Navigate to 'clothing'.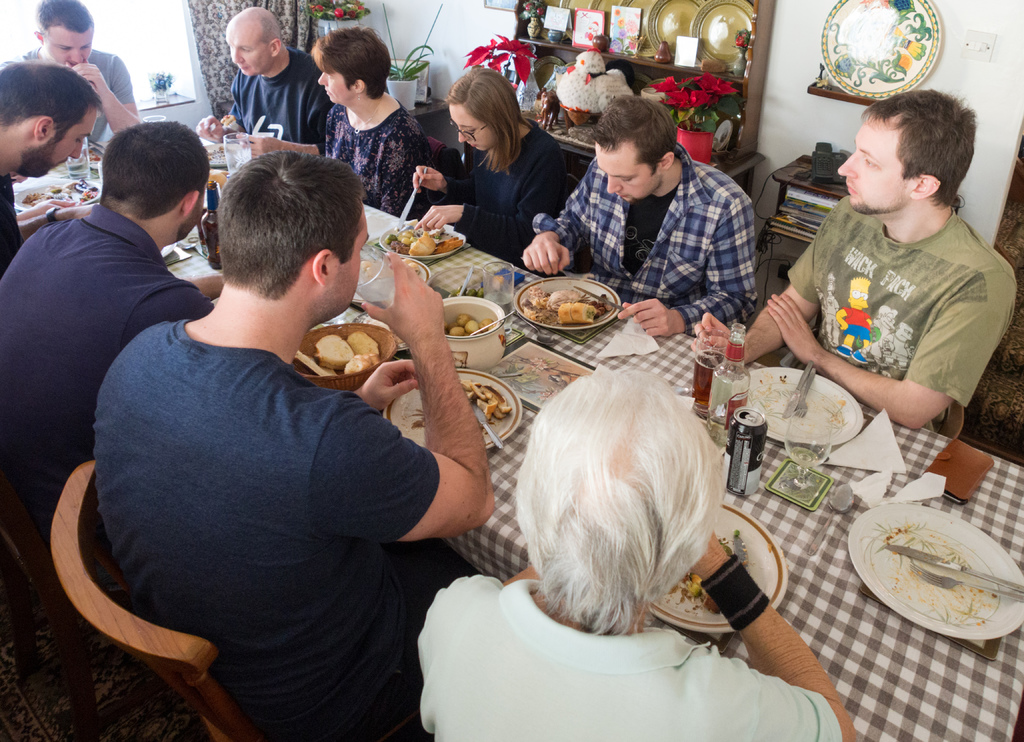
Navigation target: box(0, 45, 138, 144).
